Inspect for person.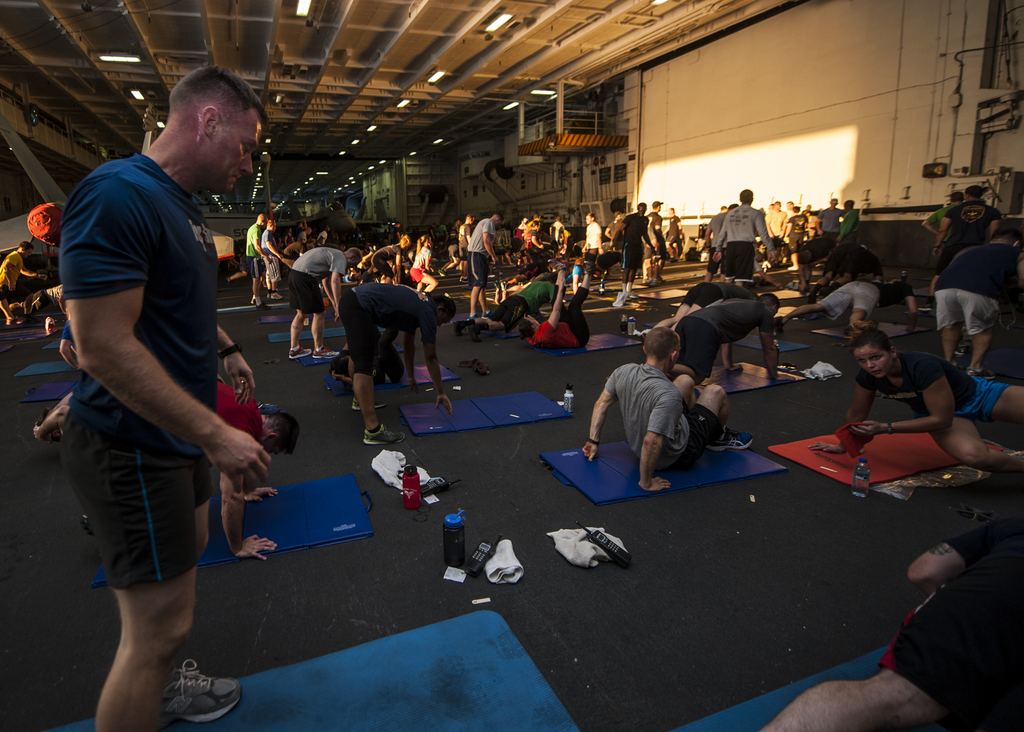
Inspection: left=200, top=366, right=289, bottom=555.
